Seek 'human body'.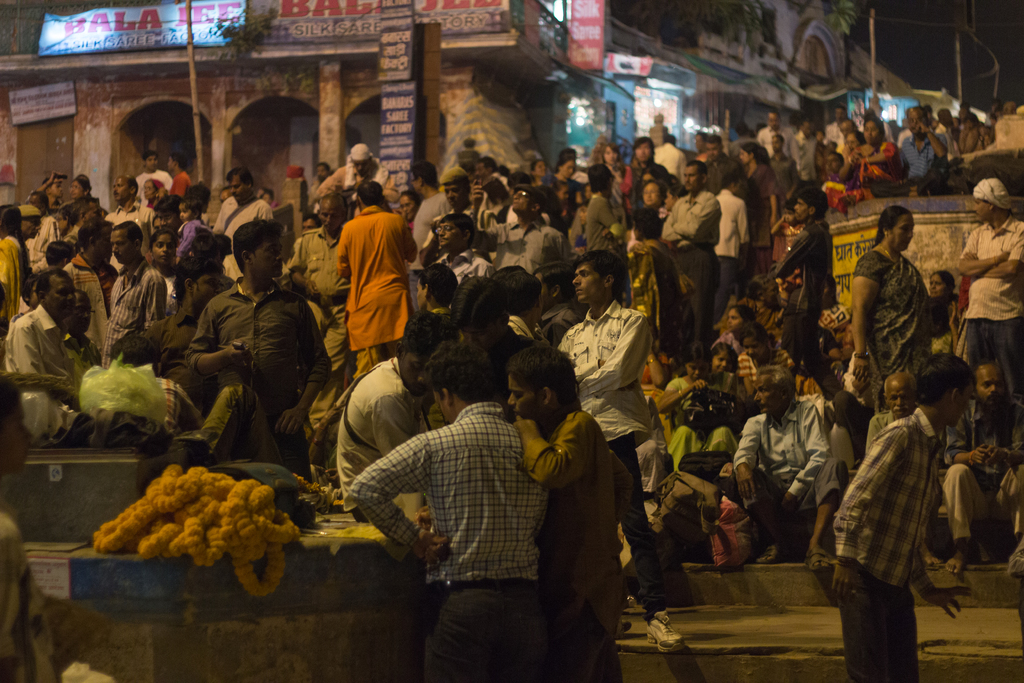
58 290 105 402.
